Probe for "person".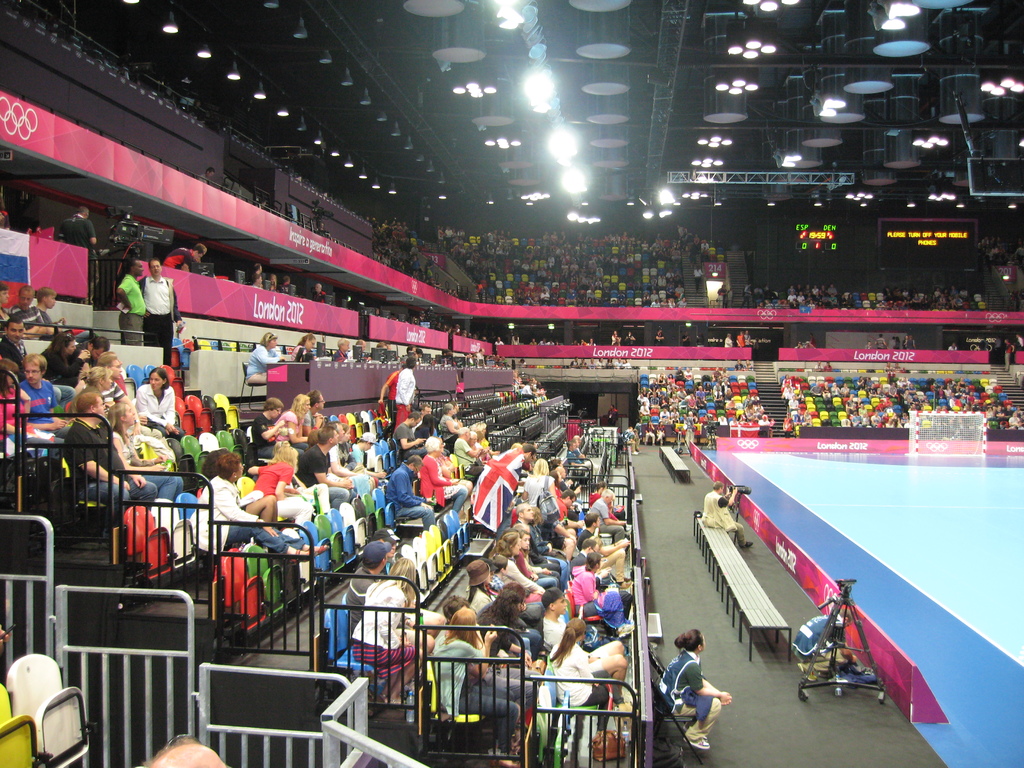
Probe result: crop(139, 738, 229, 767).
